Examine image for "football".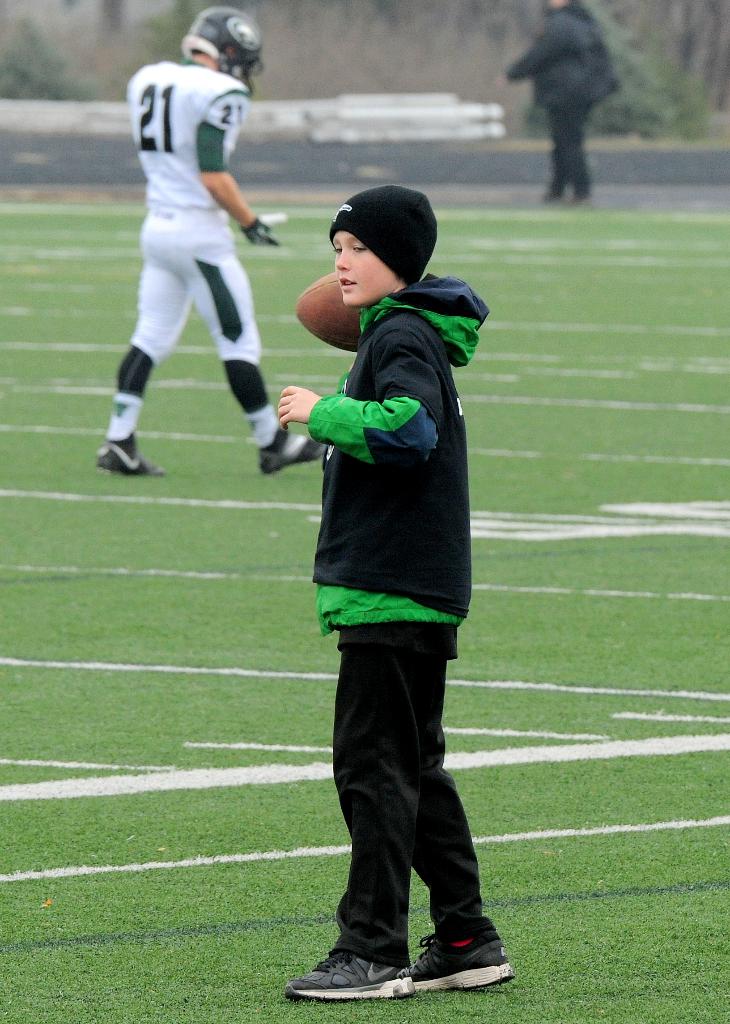
Examination result: left=293, top=271, right=361, bottom=348.
